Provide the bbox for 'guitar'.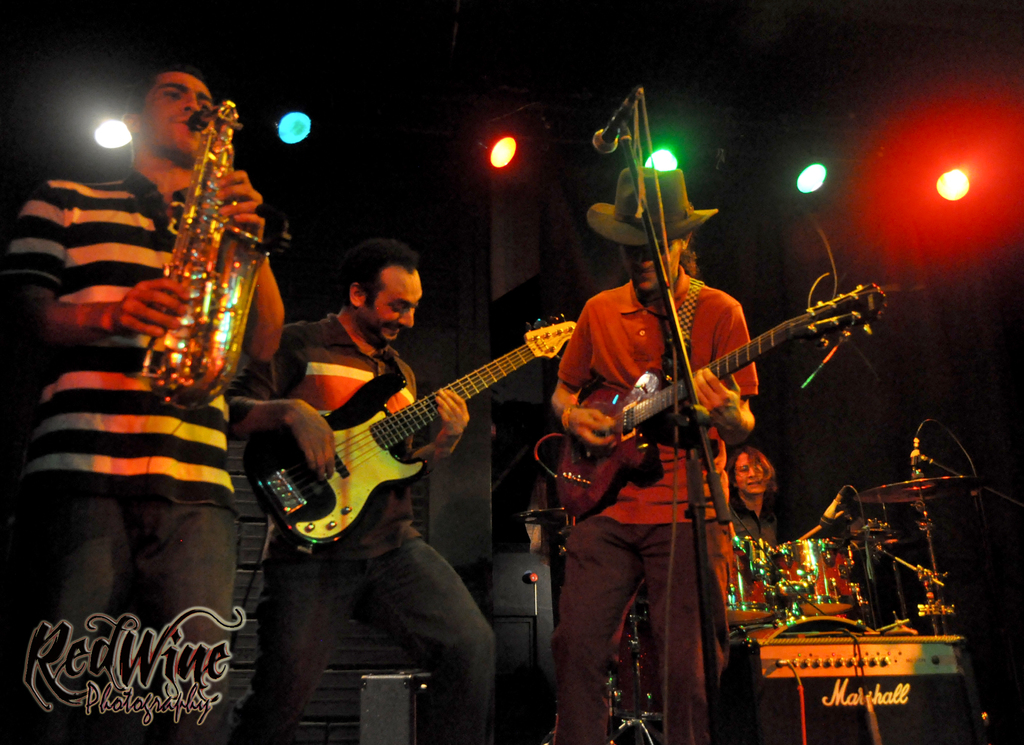
(left=234, top=302, right=604, bottom=566).
